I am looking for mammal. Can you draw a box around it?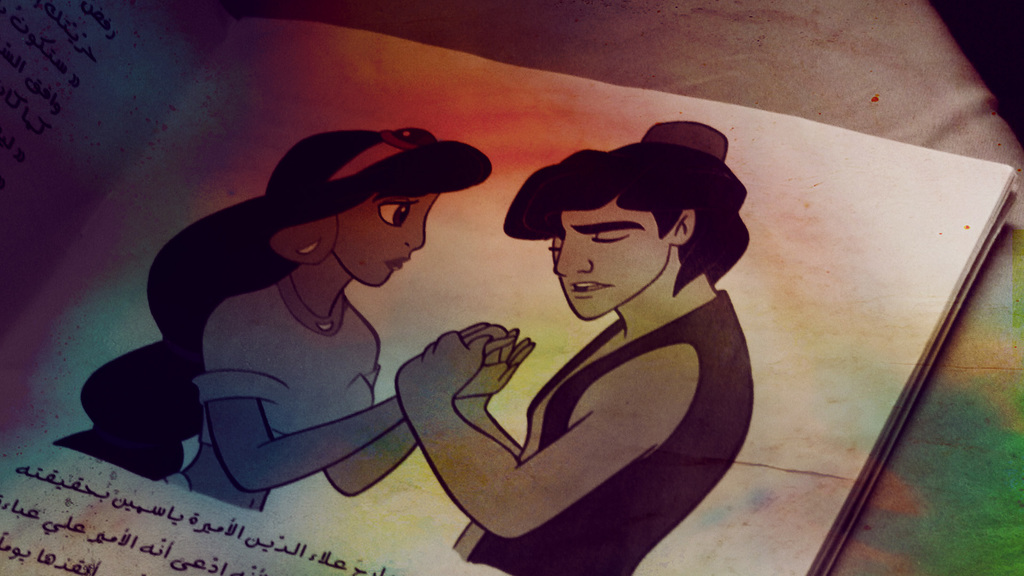
Sure, the bounding box is [x1=129, y1=103, x2=507, y2=479].
